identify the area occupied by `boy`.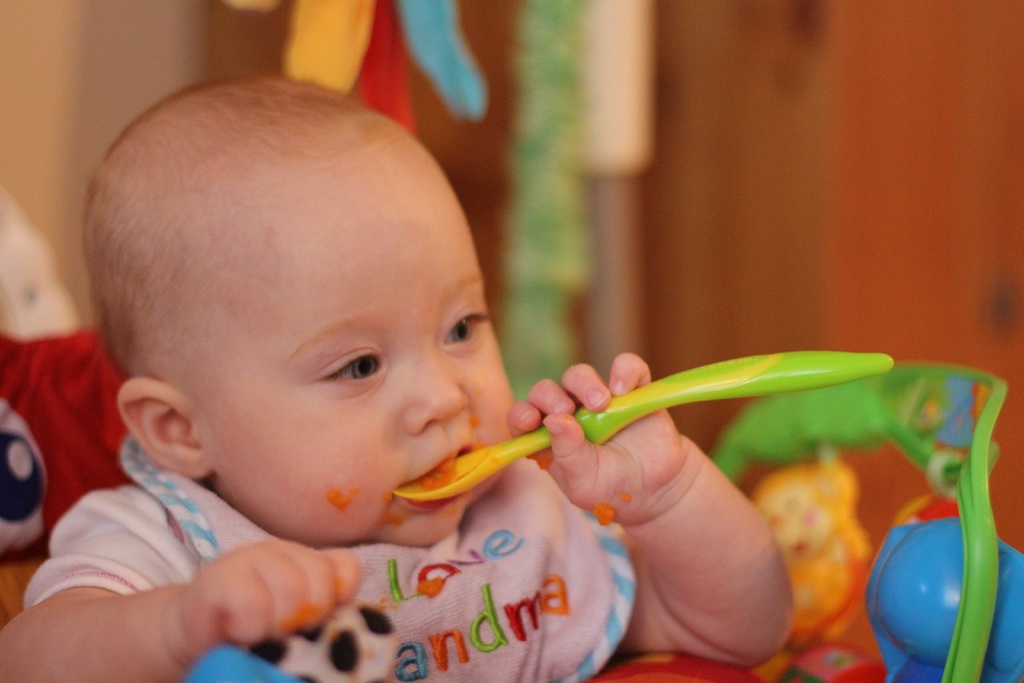
Area: pyautogui.locateOnScreen(8, 92, 779, 655).
